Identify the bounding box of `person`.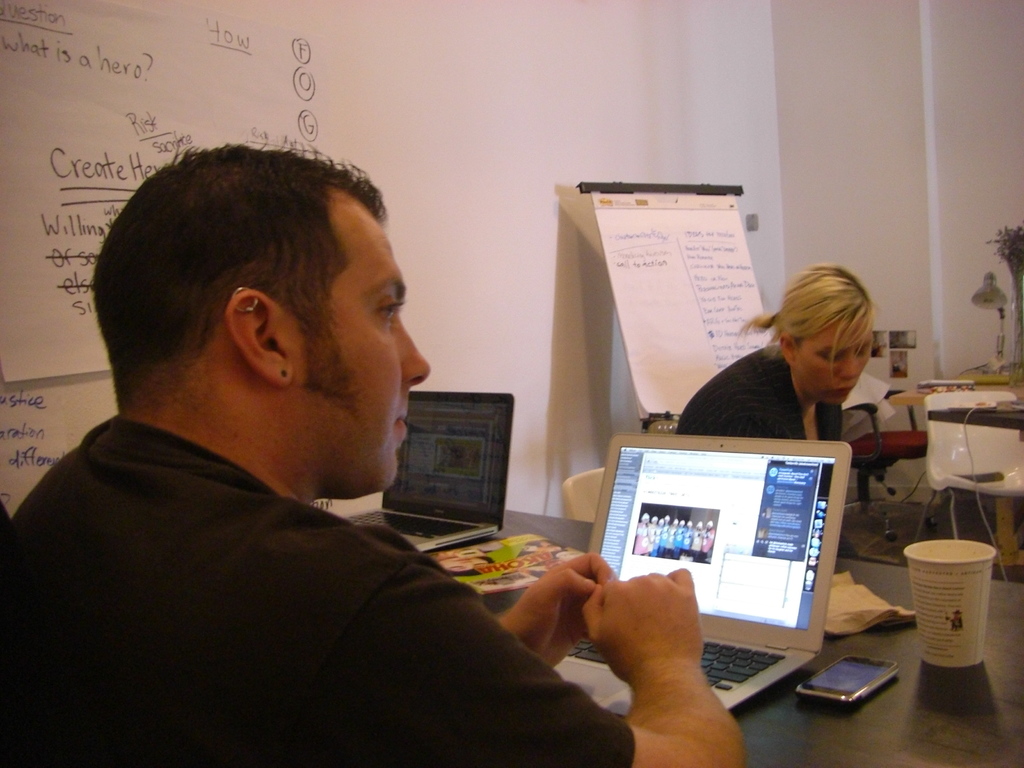
(0, 136, 744, 767).
